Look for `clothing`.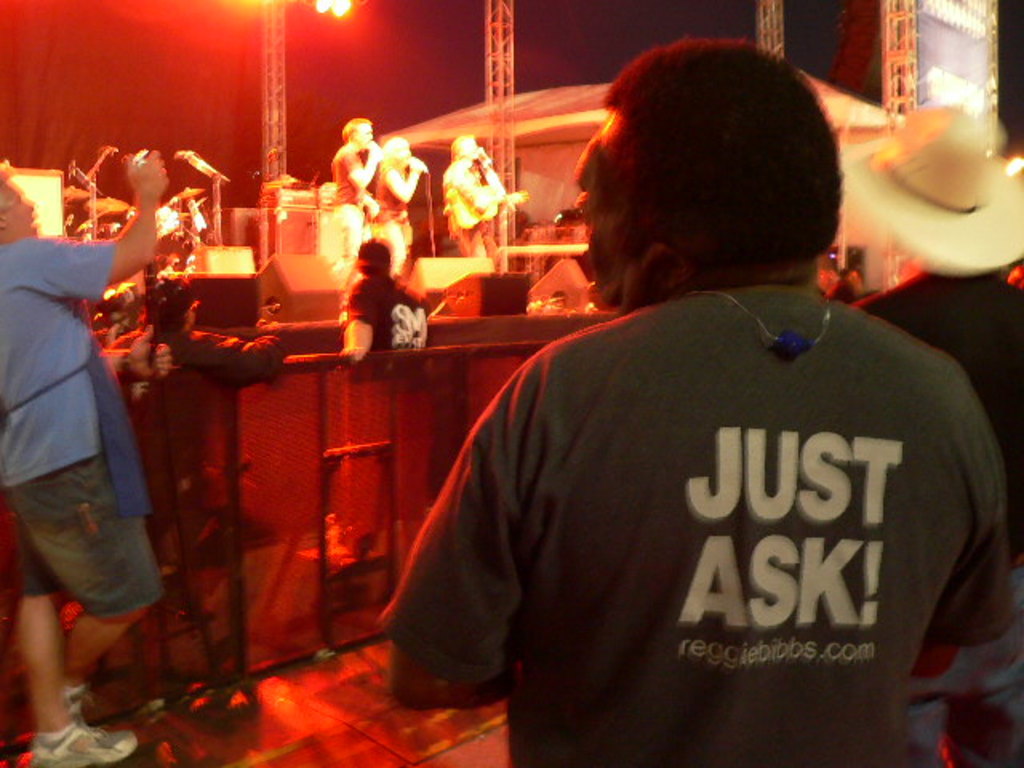
Found: [418, 251, 1002, 752].
